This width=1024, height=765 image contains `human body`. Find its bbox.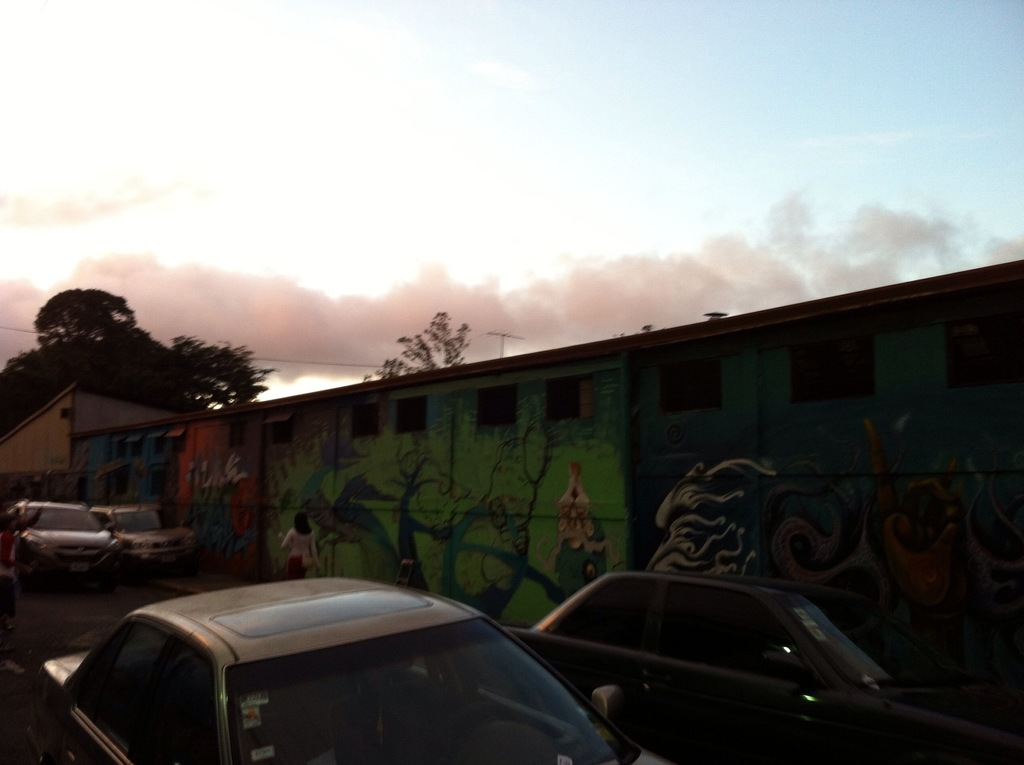
284/515/324/581.
